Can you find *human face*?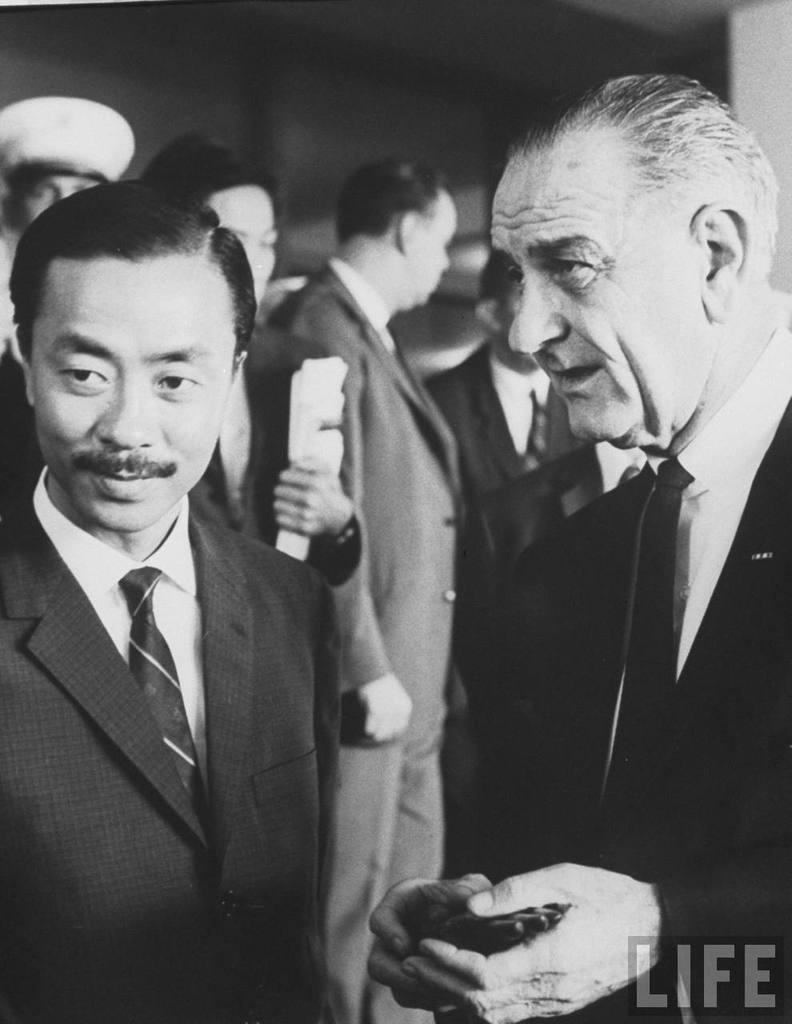
Yes, bounding box: [209,187,279,304].
